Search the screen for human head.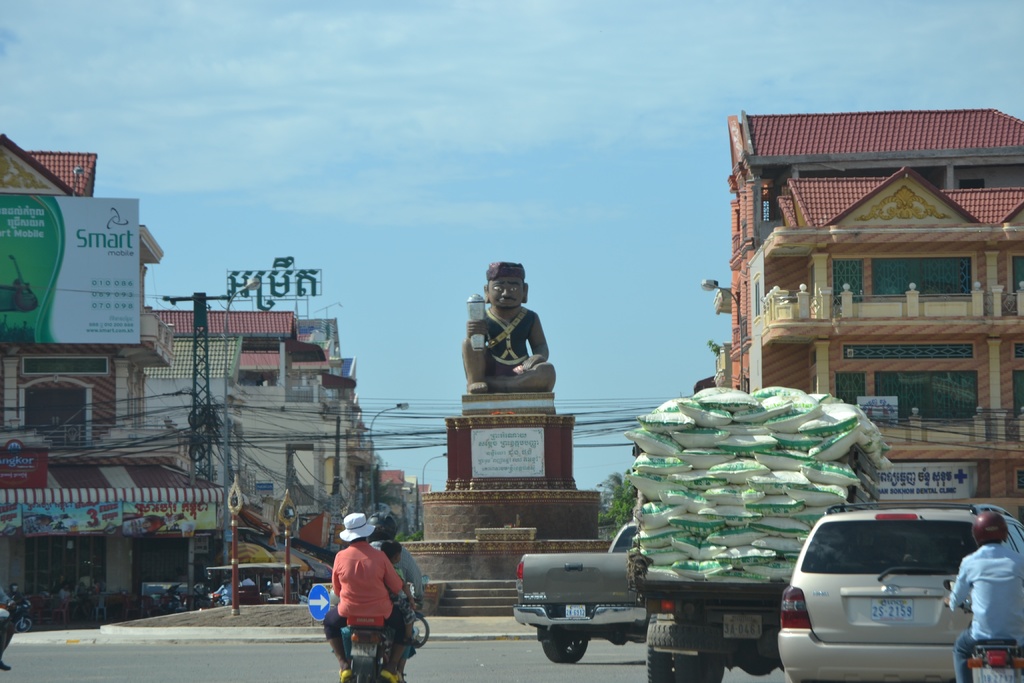
Found at (477,257,531,314).
